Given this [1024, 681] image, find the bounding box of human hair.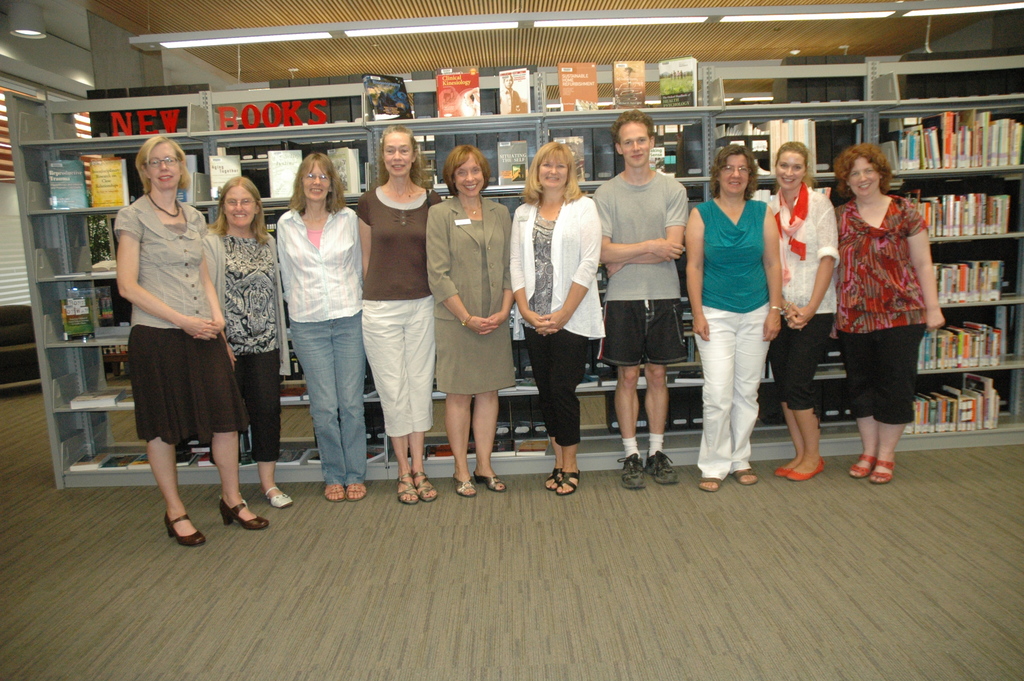
(x1=709, y1=142, x2=760, y2=191).
